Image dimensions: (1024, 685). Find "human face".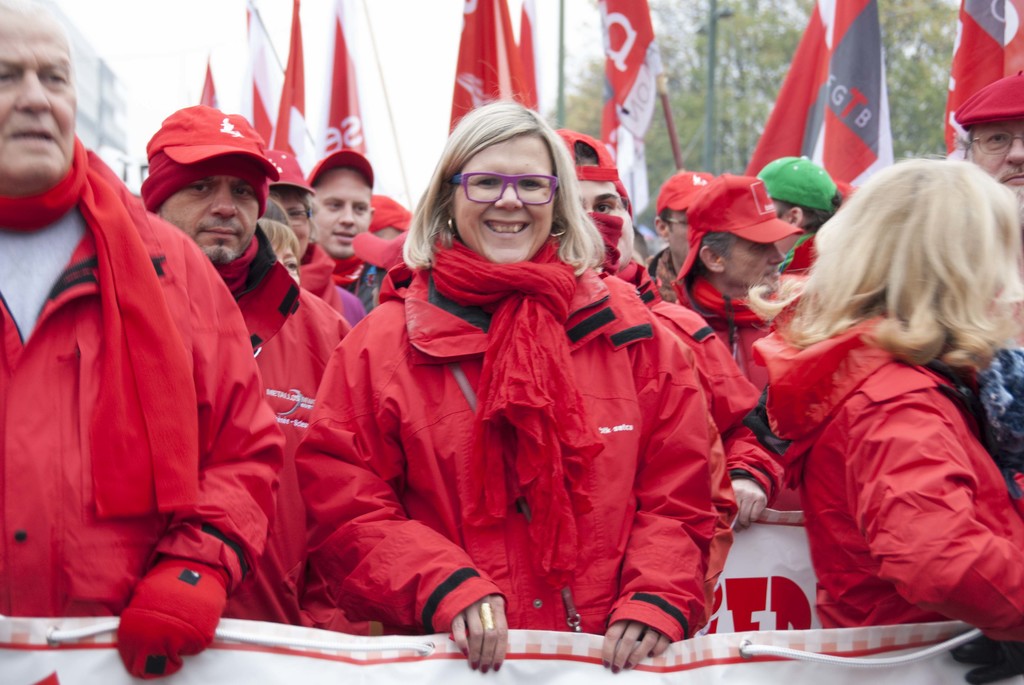
<bbox>0, 11, 78, 178</bbox>.
